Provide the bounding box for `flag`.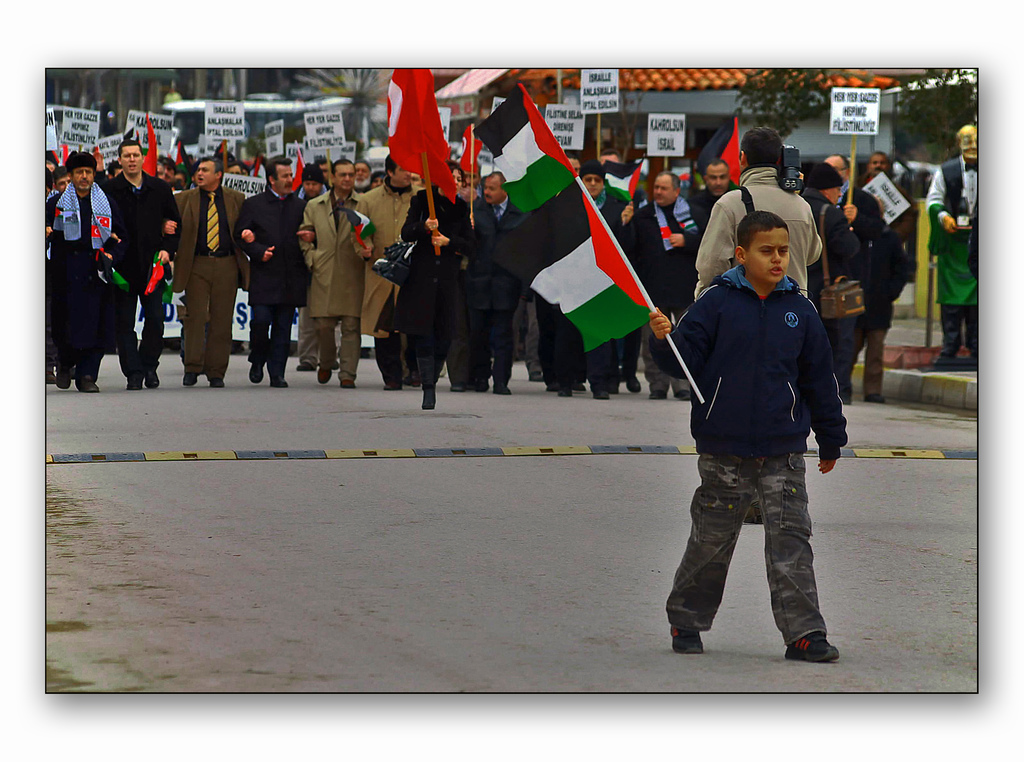
601, 161, 653, 205.
